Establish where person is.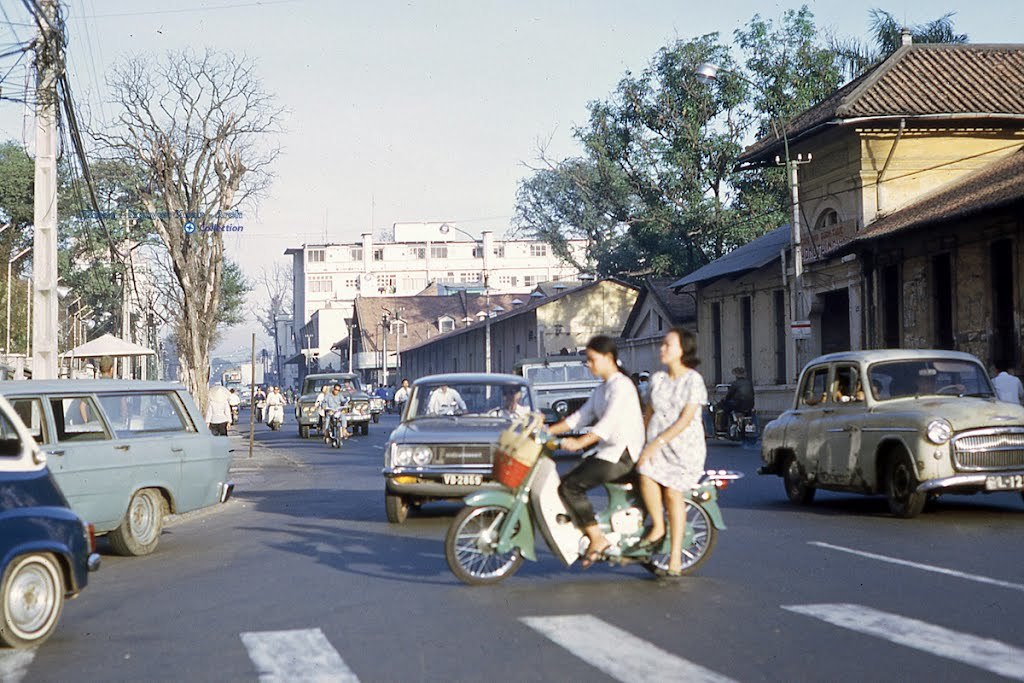
Established at (left=66, top=404, right=86, bottom=426).
